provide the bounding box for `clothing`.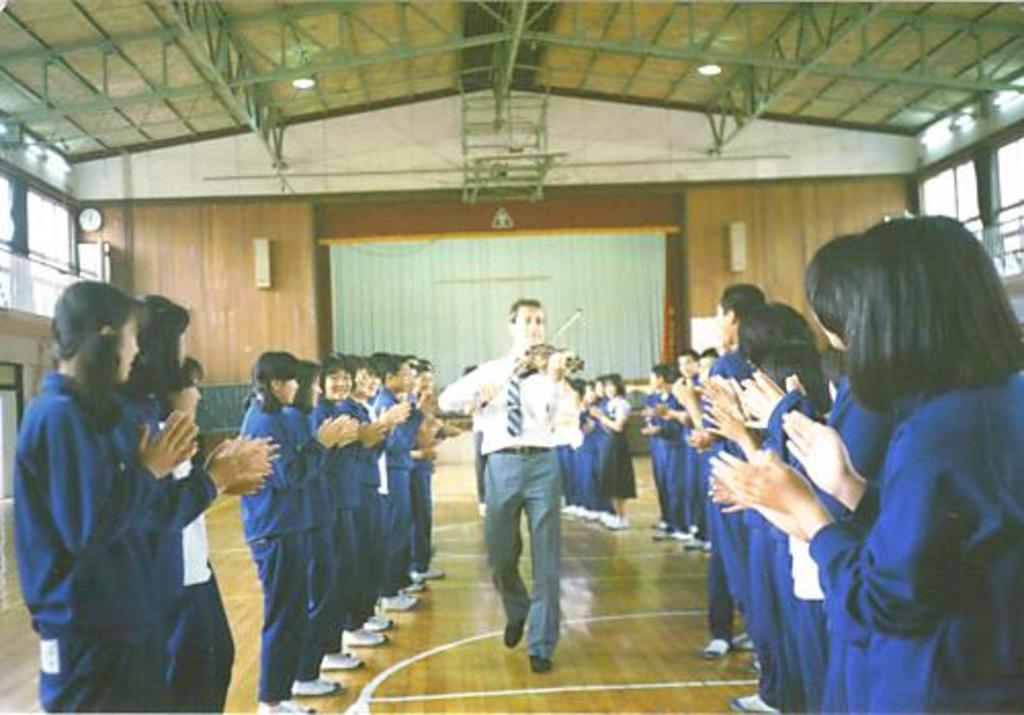
x1=377, y1=395, x2=414, y2=588.
